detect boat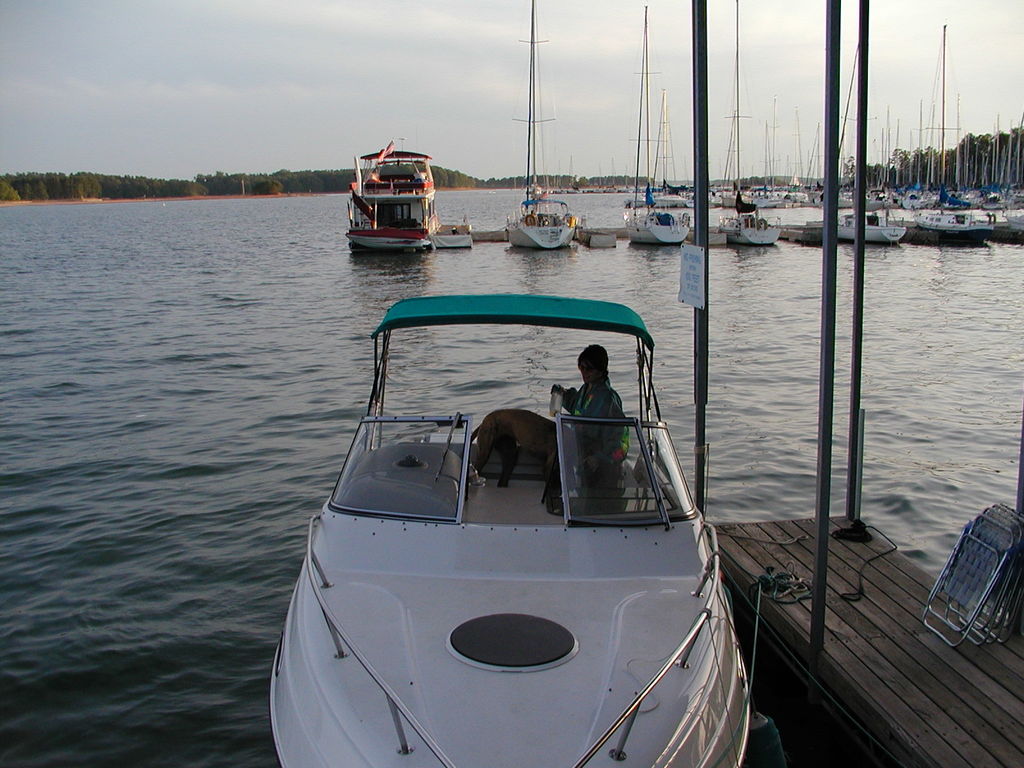
[x1=719, y1=0, x2=780, y2=246]
